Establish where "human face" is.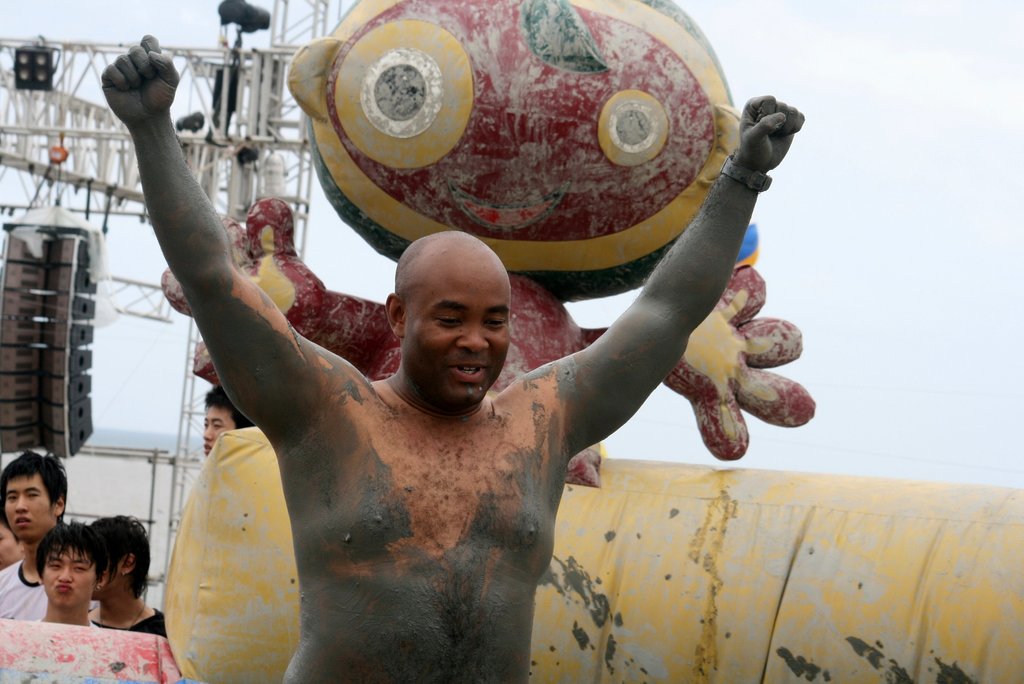
Established at region(42, 549, 92, 609).
